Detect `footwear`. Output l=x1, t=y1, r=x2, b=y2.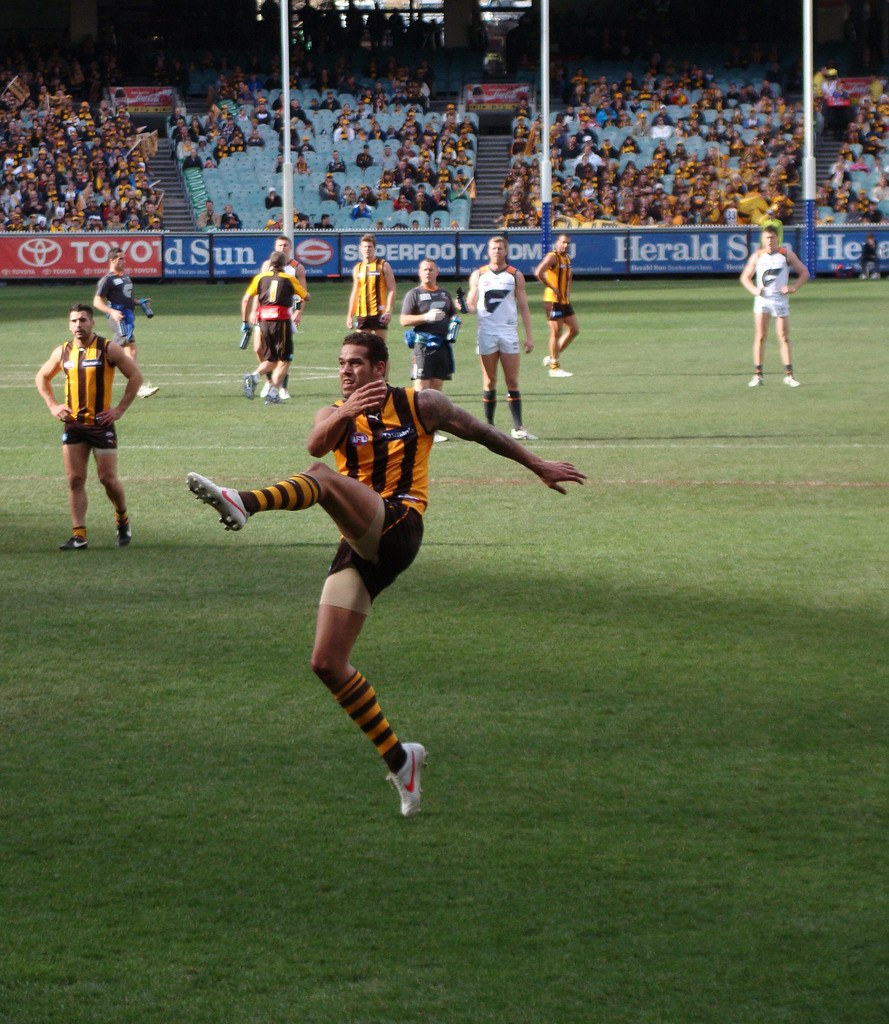
l=135, t=383, r=156, b=400.
